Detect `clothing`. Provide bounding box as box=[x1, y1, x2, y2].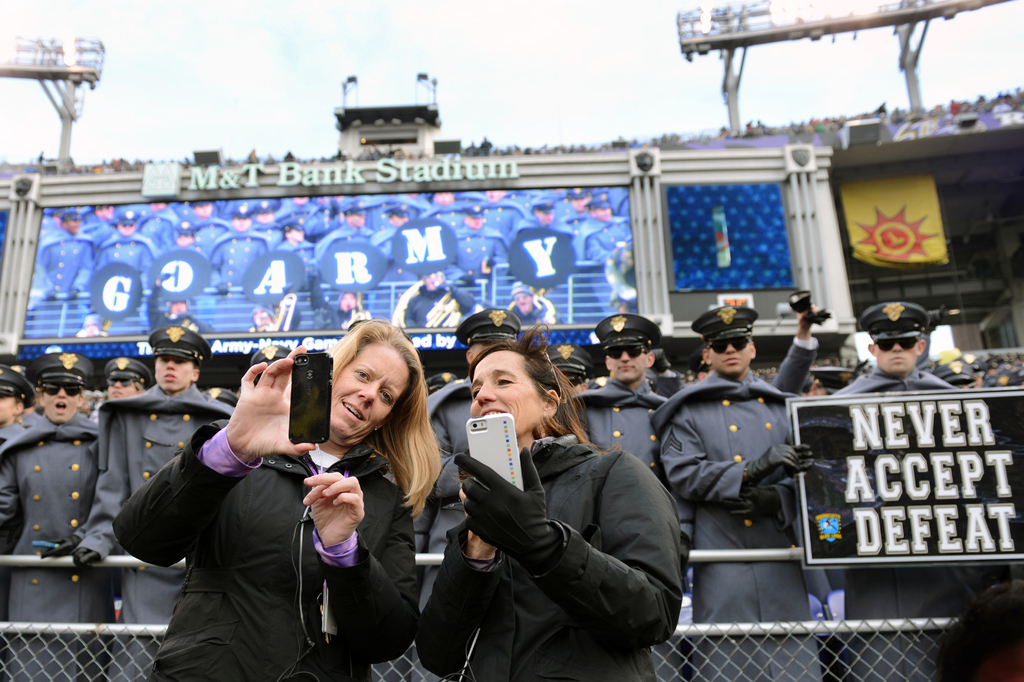
box=[509, 222, 572, 240].
